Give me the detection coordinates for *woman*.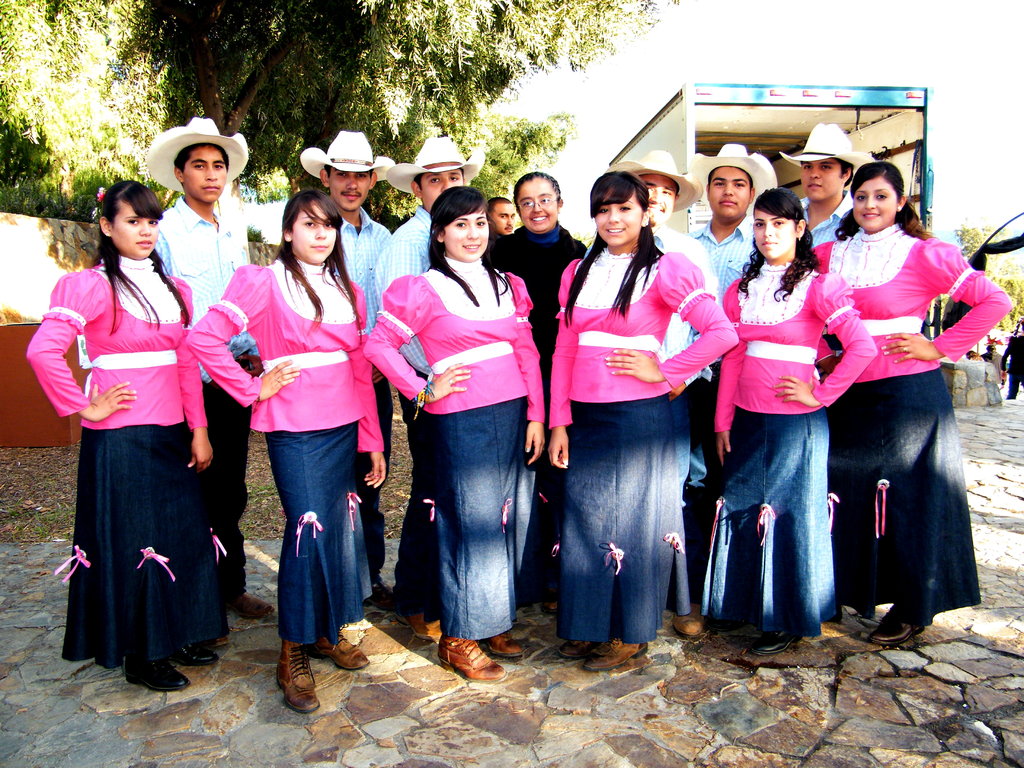
26, 179, 239, 692.
